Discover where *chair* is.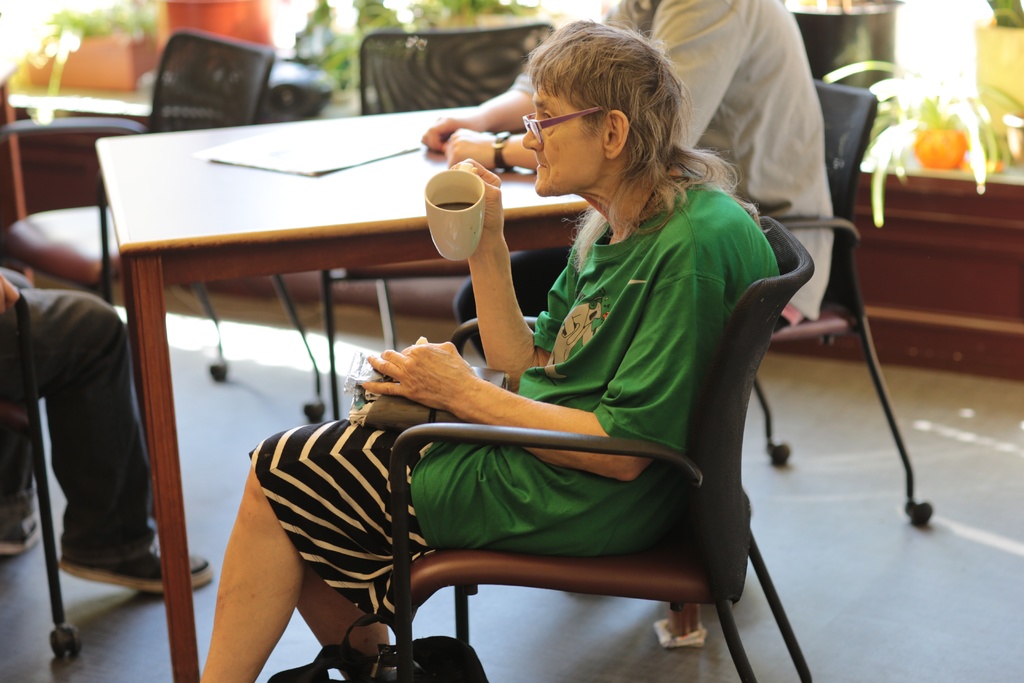
Discovered at BBox(0, 290, 84, 660).
